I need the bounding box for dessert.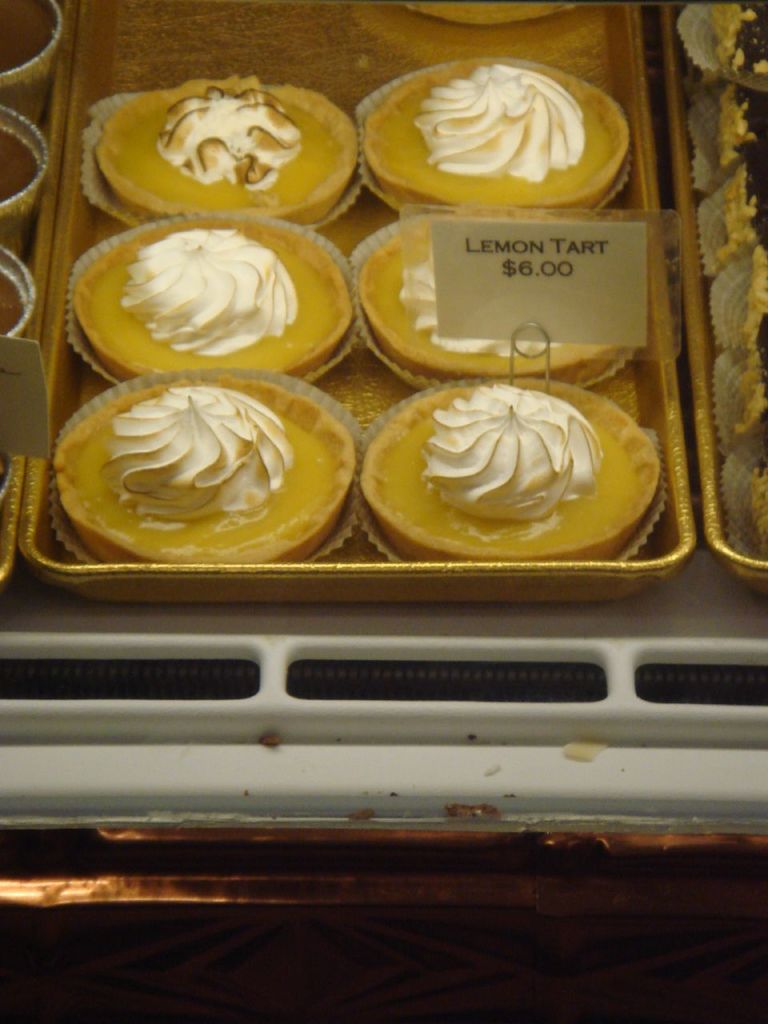
Here it is: l=361, t=61, r=630, b=214.
